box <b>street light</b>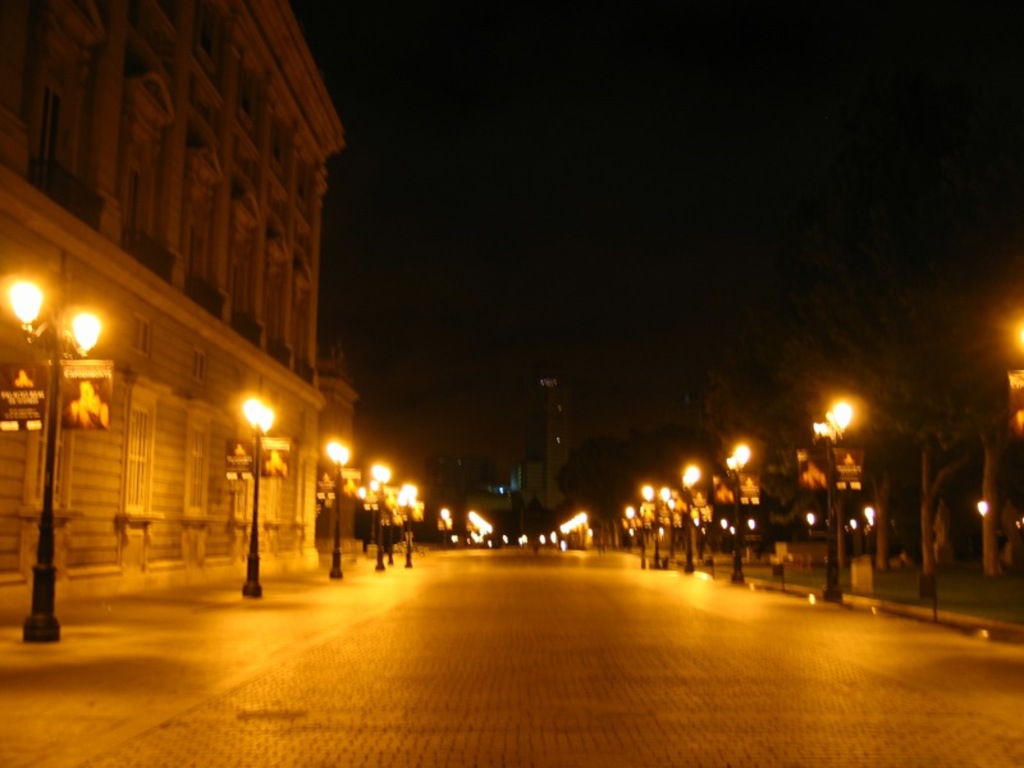
<region>436, 506, 444, 547</region>
